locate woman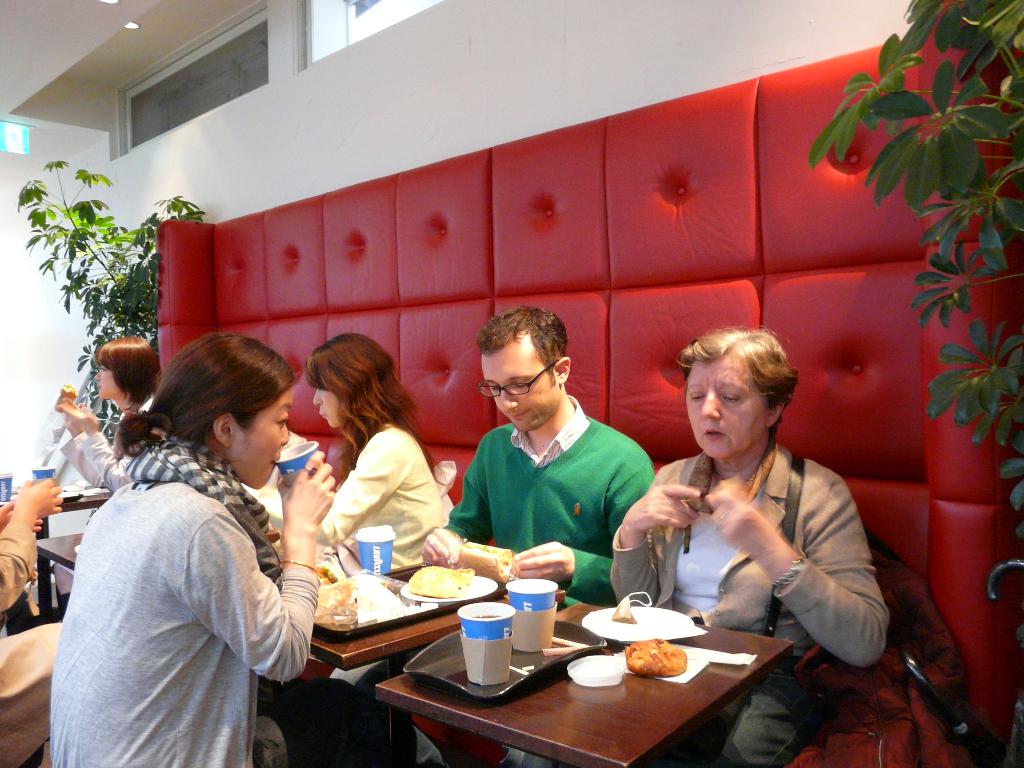
248,332,451,570
